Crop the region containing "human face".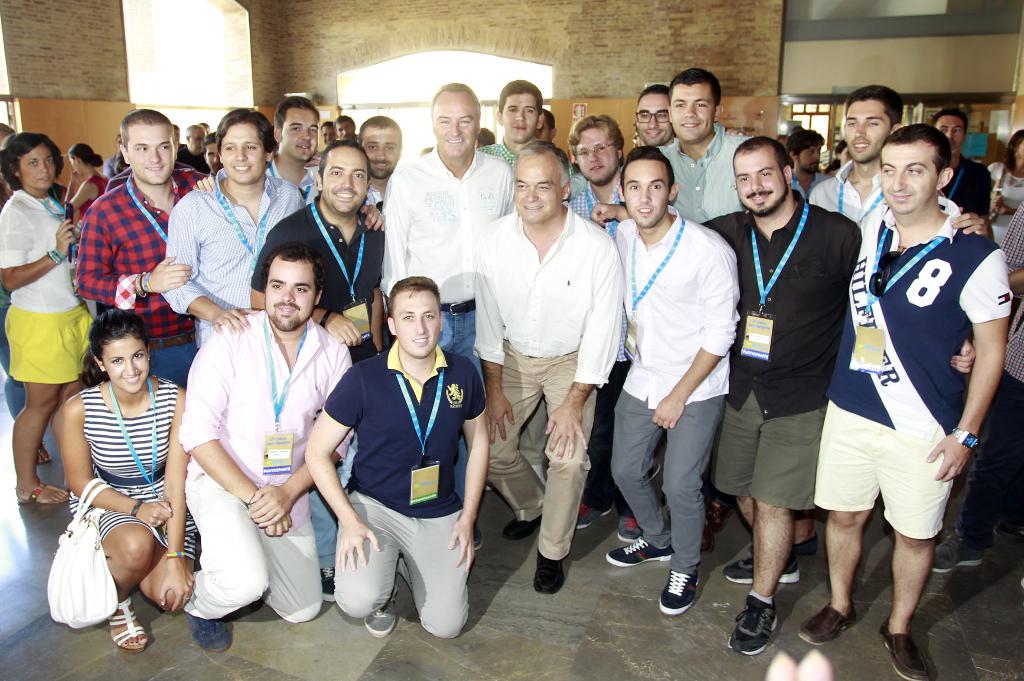
Crop region: [x1=224, y1=129, x2=260, y2=186].
